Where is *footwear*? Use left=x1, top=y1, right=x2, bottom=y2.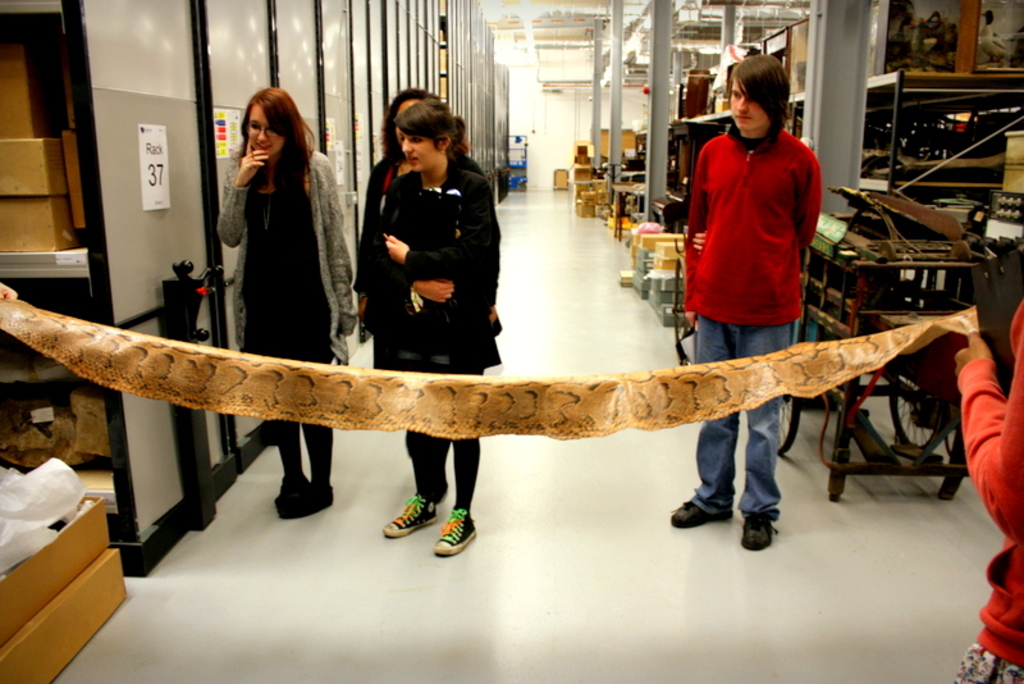
left=383, top=493, right=439, bottom=538.
